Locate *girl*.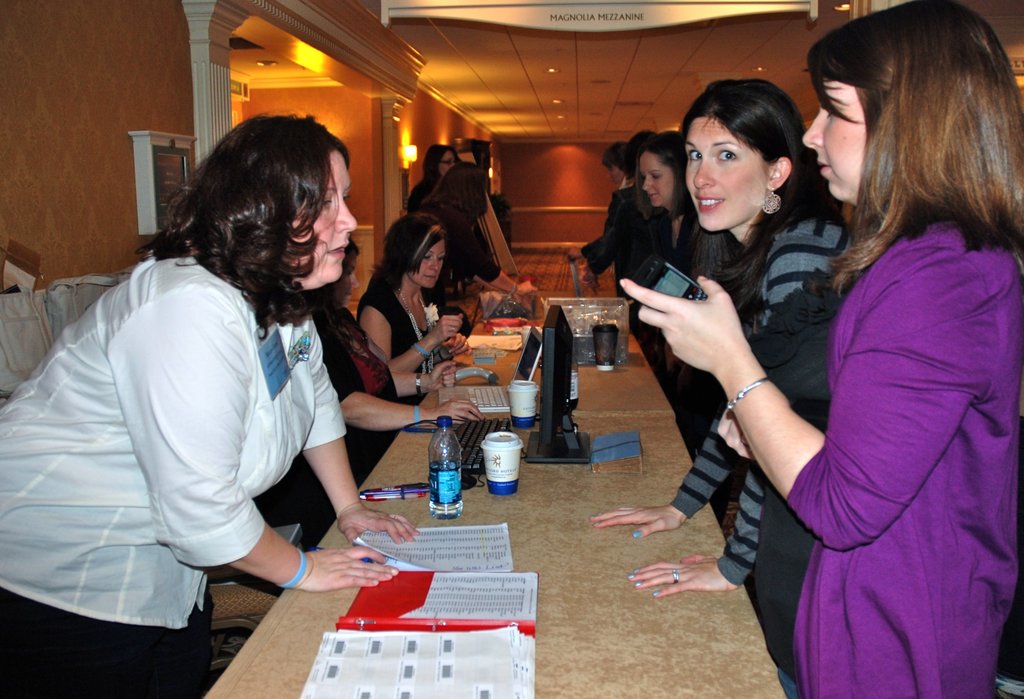
Bounding box: [594, 79, 866, 587].
